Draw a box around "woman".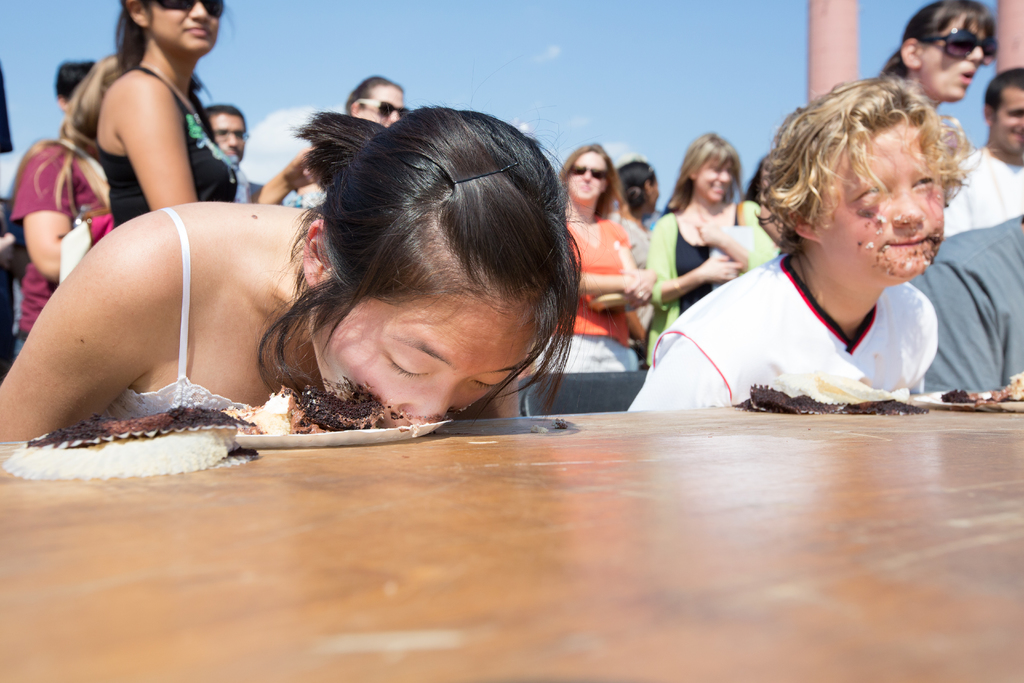
Rect(531, 142, 664, 373).
